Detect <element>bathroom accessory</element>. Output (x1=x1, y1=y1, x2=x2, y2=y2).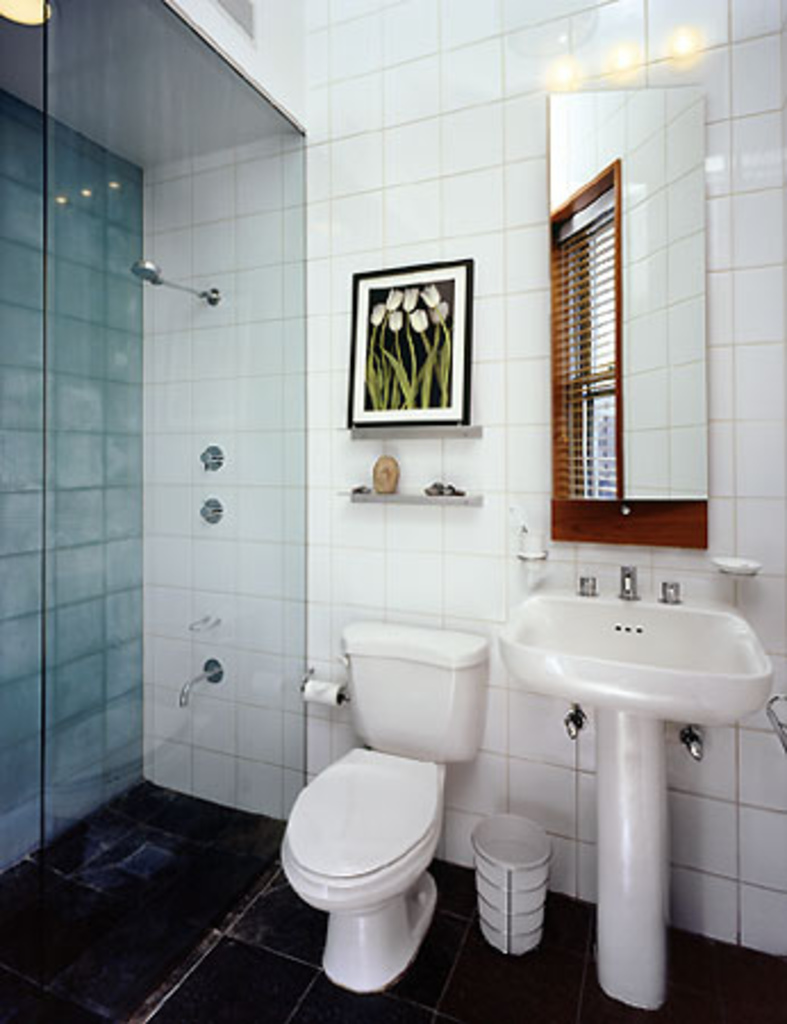
(x1=764, y1=694, x2=785, y2=746).
